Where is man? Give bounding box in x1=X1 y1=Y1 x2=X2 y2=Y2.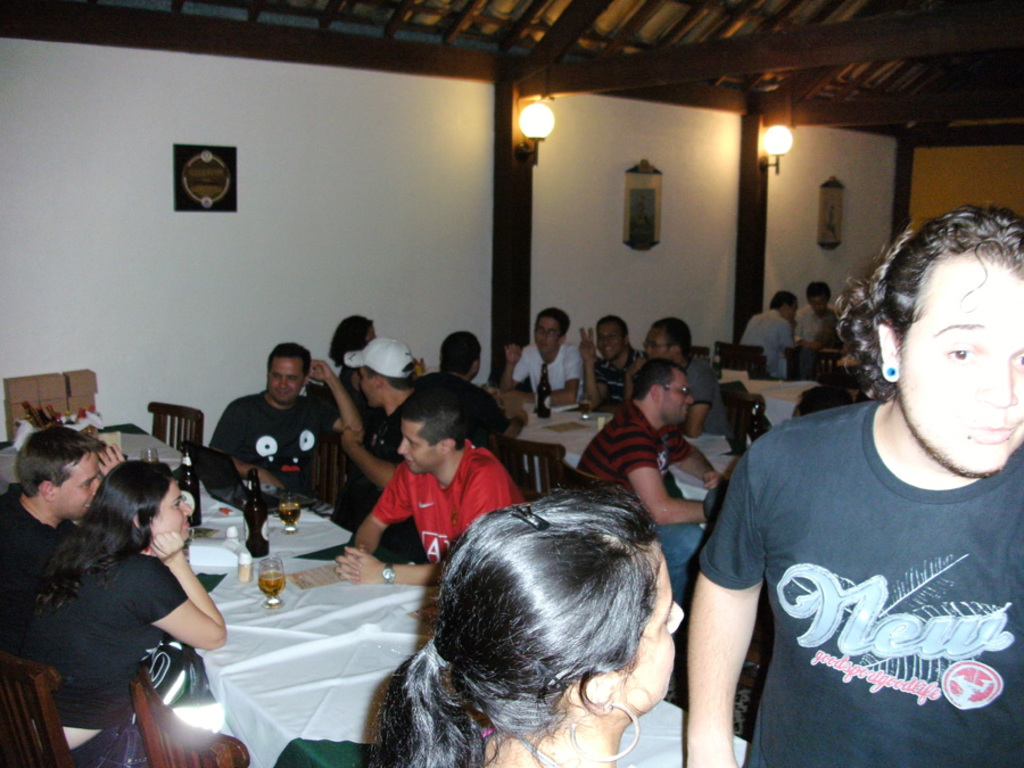
x1=578 y1=308 x2=645 y2=411.
